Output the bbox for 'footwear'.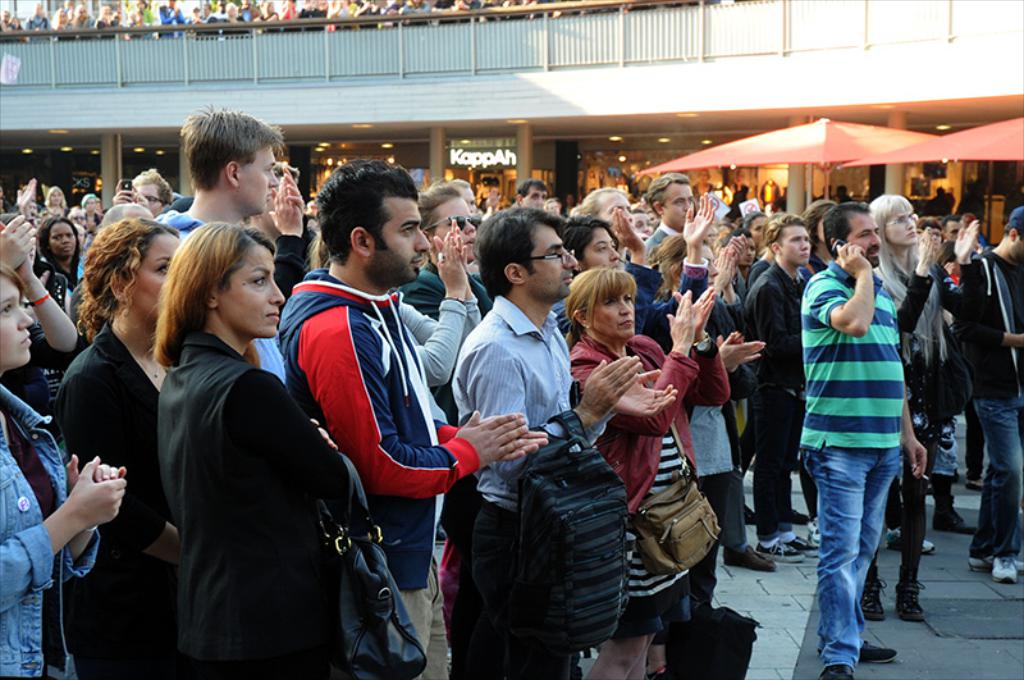
991,553,1012,587.
